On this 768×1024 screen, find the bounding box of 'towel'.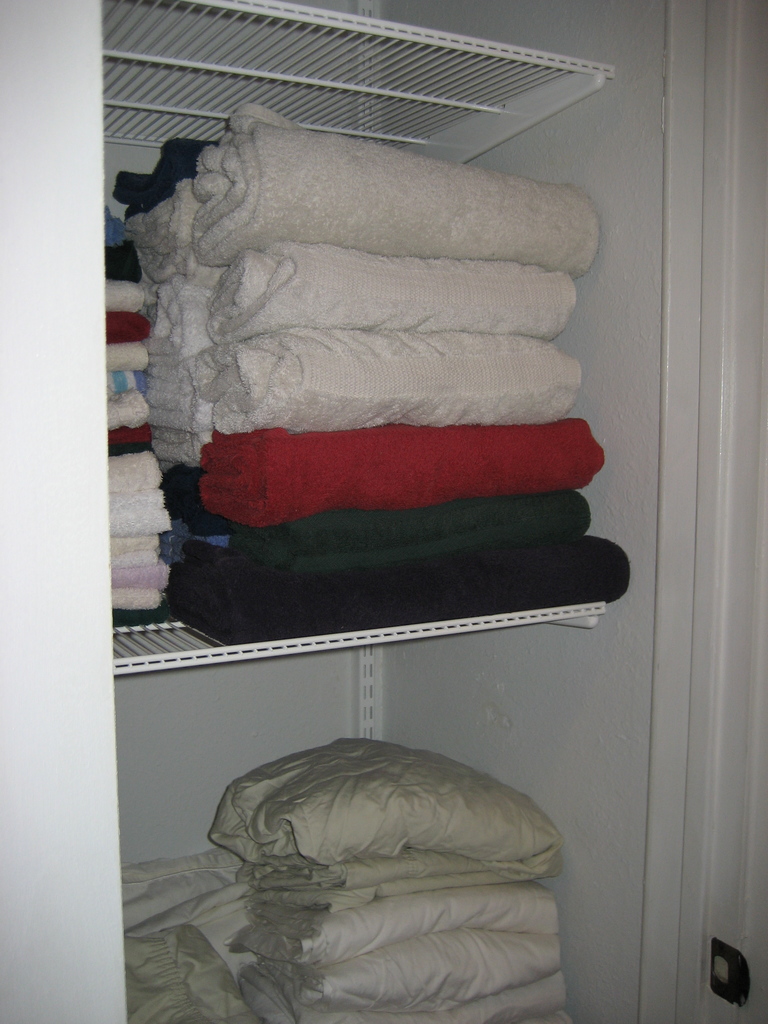
Bounding box: (x1=193, y1=102, x2=600, y2=268).
